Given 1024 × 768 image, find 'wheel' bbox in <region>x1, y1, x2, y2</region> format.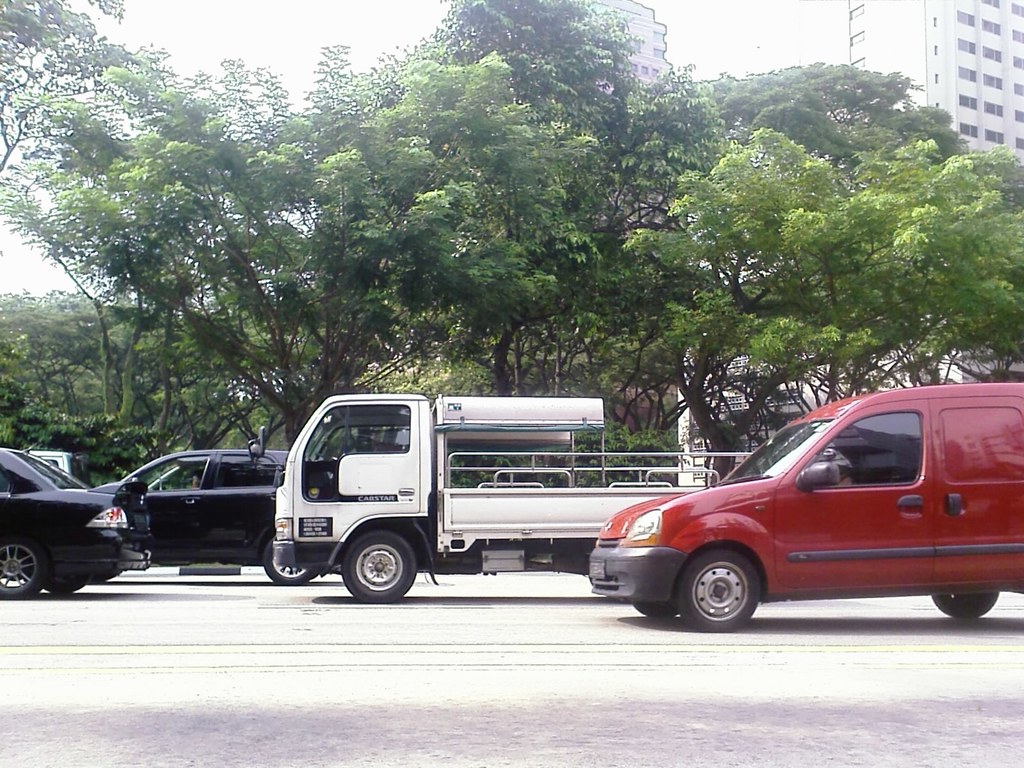
<region>634, 604, 676, 622</region>.
